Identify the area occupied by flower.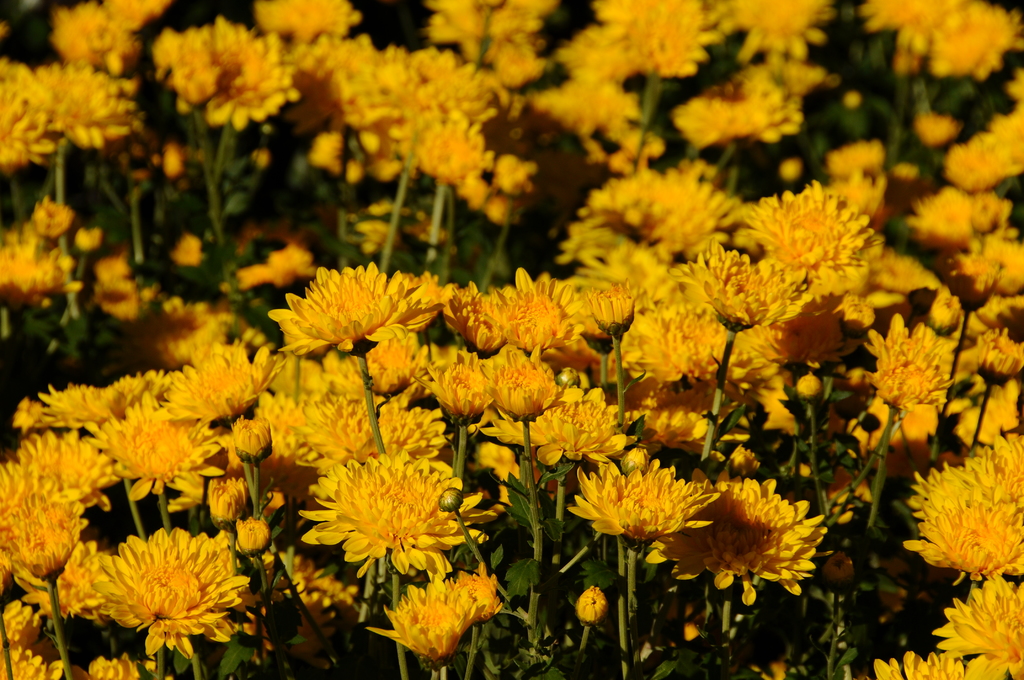
Area: 699,473,828,604.
